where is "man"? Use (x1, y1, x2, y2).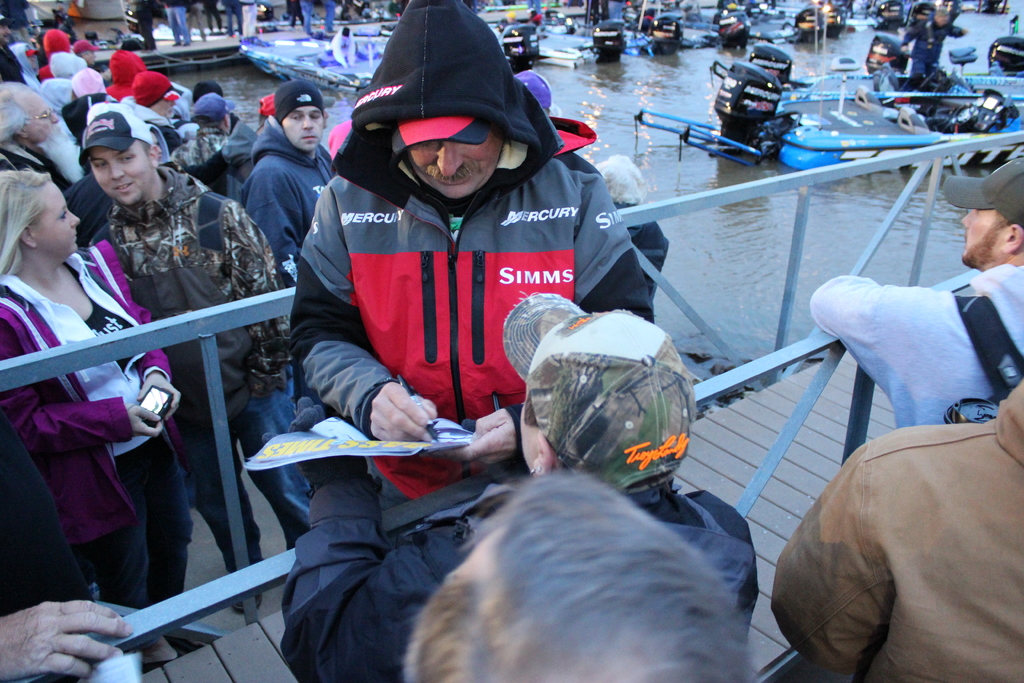
(806, 156, 1023, 428).
